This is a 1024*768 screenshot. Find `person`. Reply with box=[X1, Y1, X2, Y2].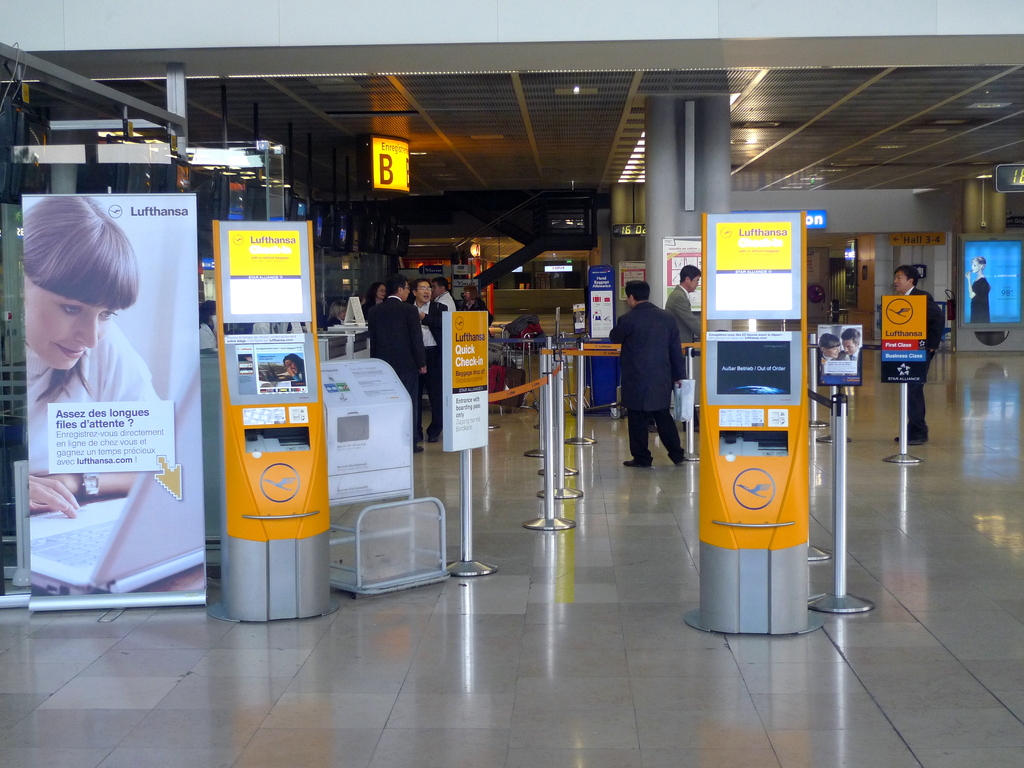
box=[365, 278, 424, 447].
